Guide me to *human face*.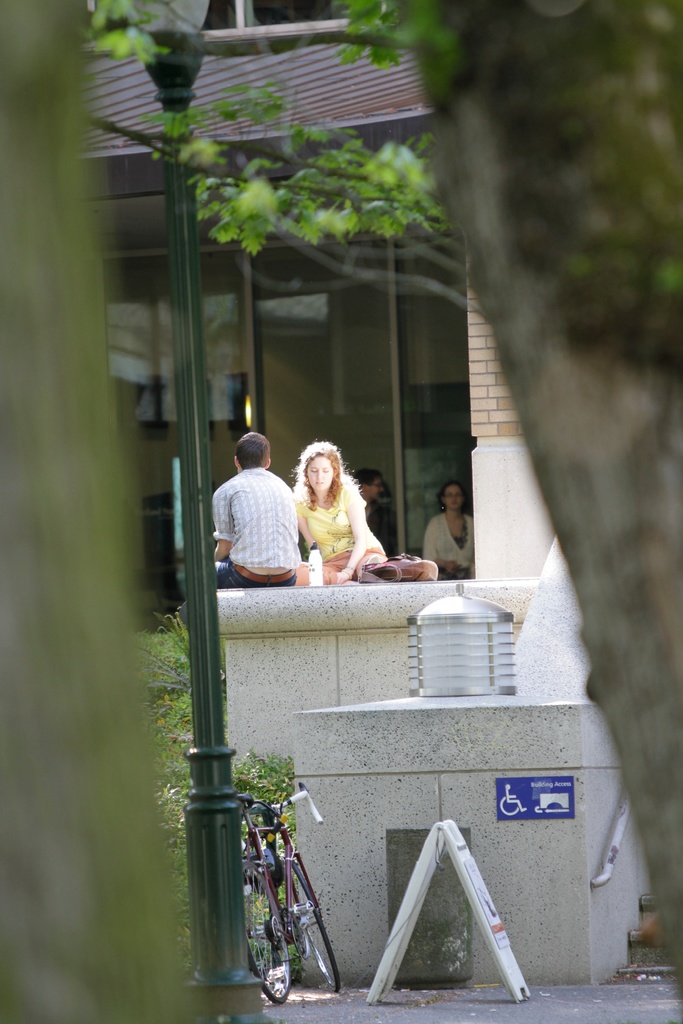
Guidance: box=[304, 455, 334, 490].
